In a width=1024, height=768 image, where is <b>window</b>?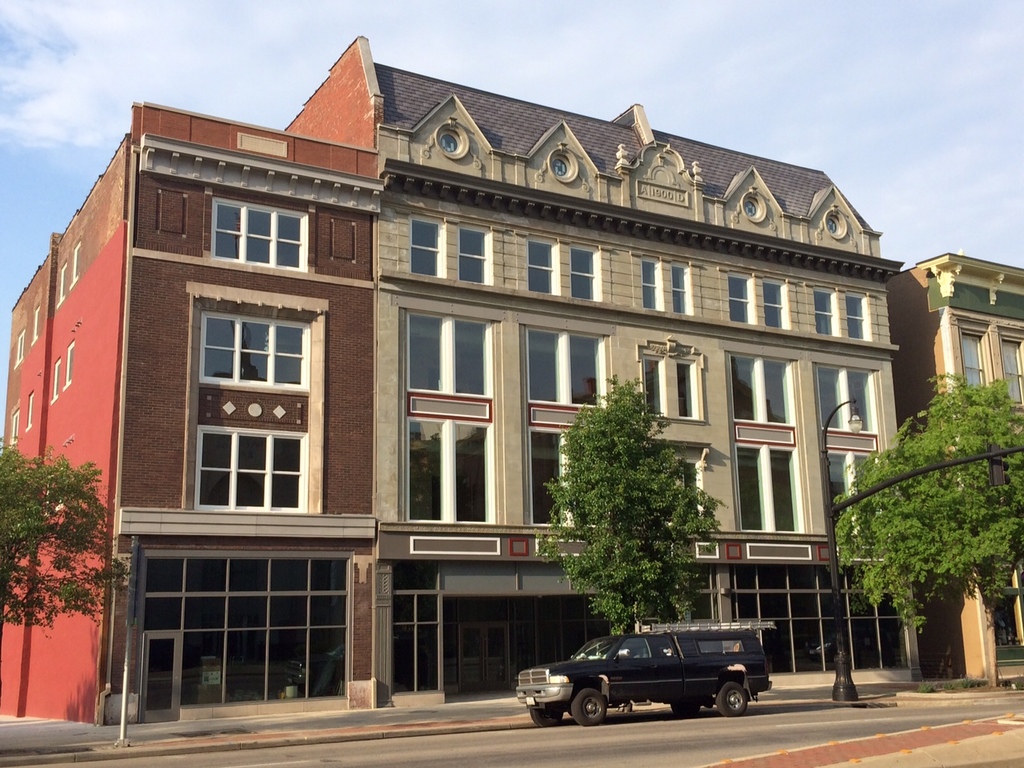
detection(410, 314, 492, 387).
